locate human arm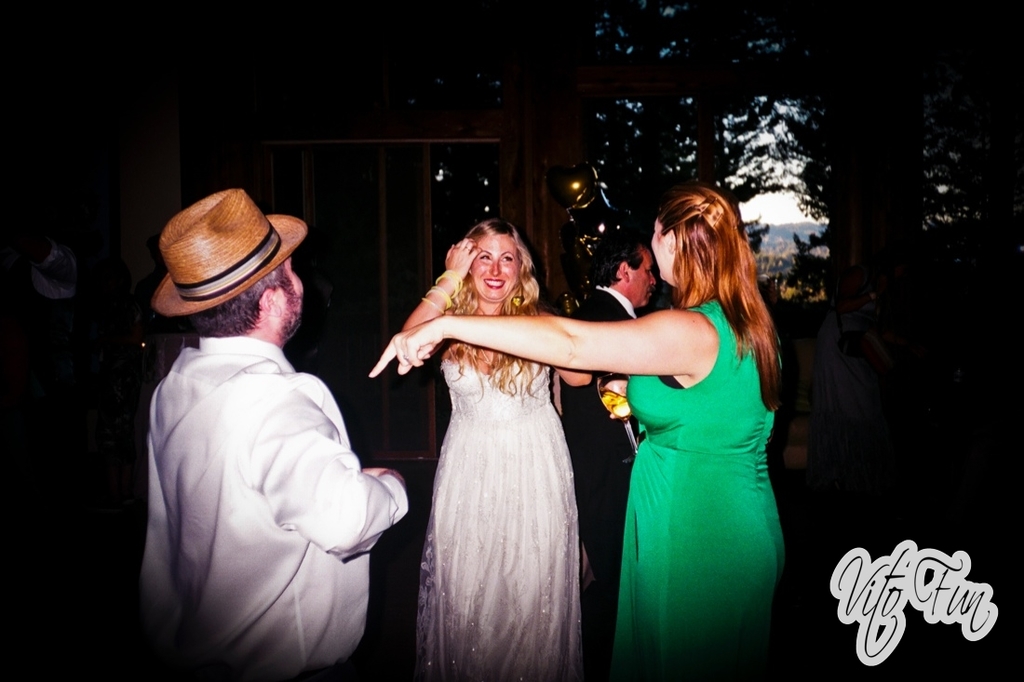
<bbox>400, 242, 474, 330</bbox>
